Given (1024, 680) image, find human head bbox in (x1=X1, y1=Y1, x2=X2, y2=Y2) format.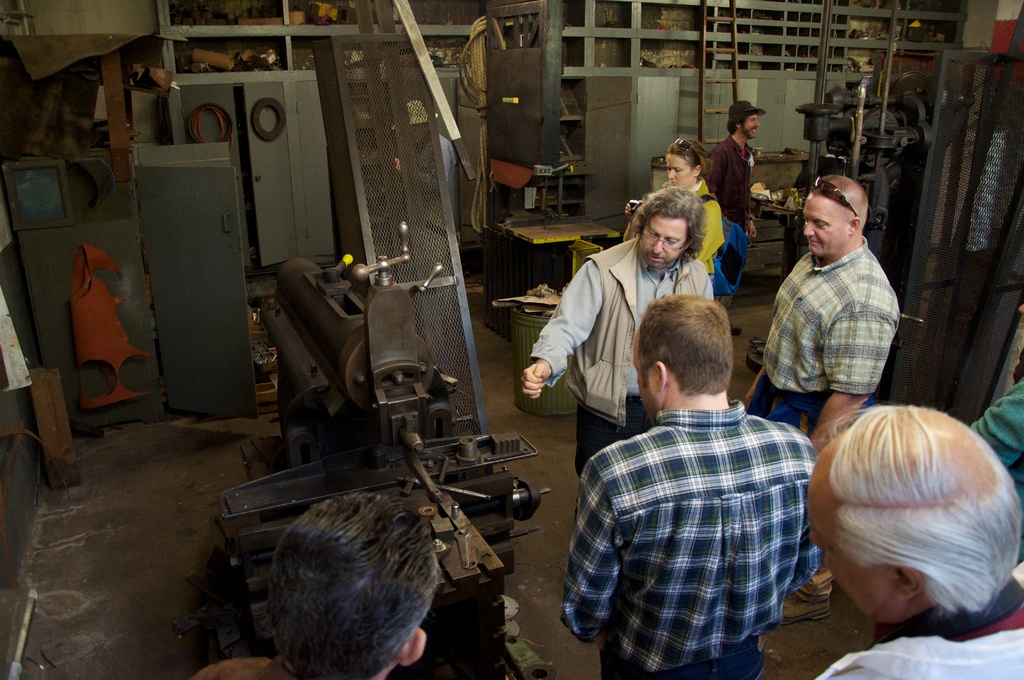
(x1=665, y1=138, x2=708, y2=190).
